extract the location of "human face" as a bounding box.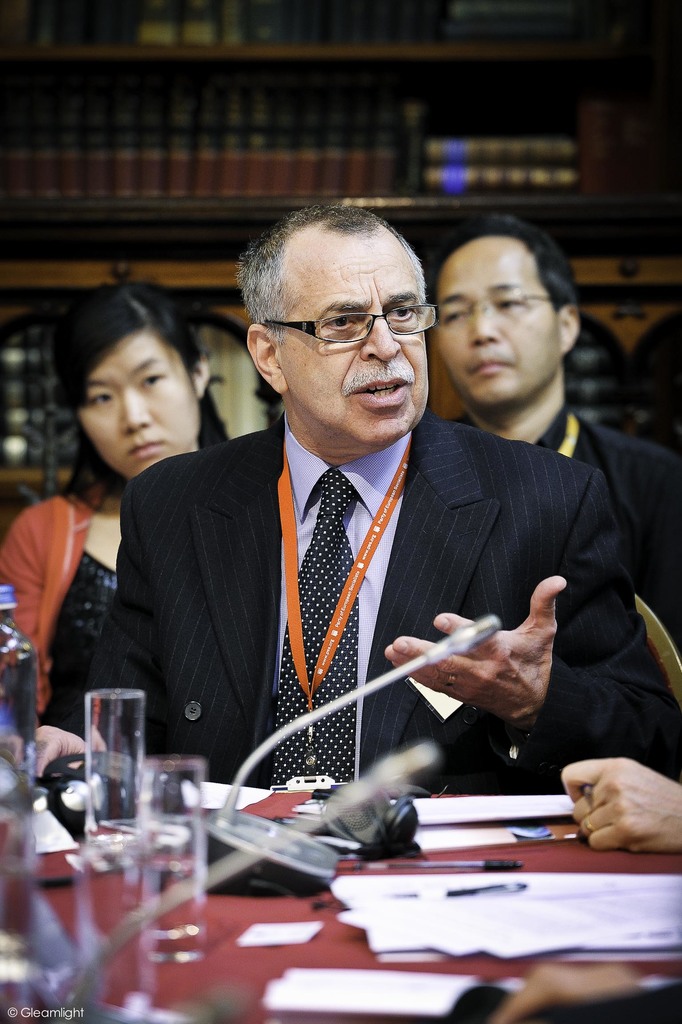
select_region(278, 244, 432, 449).
